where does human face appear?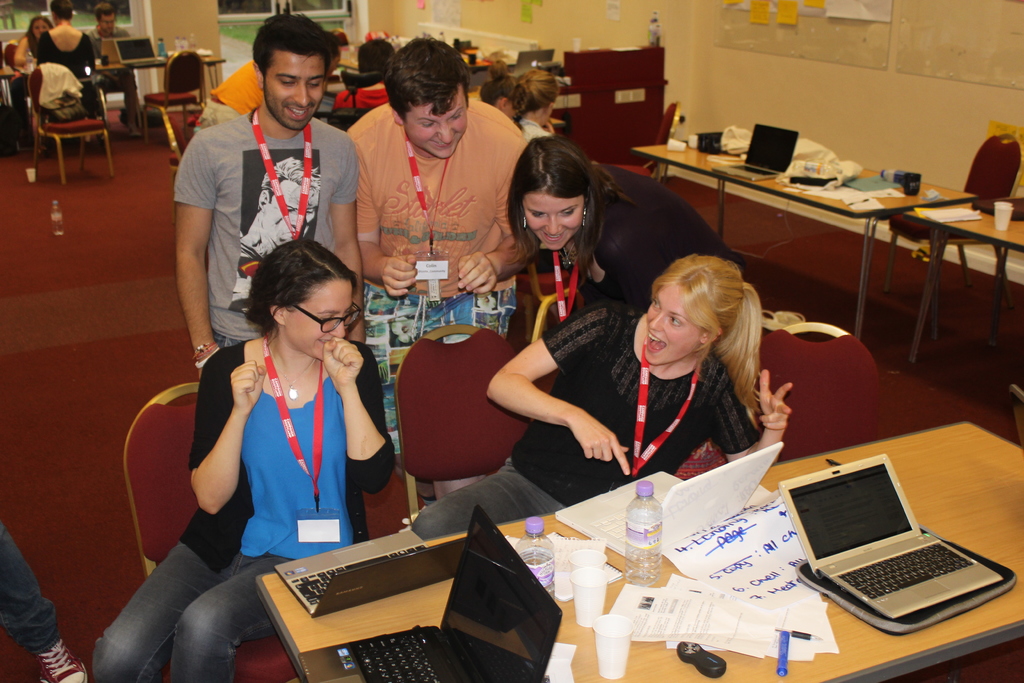
Appears at x1=525, y1=194, x2=581, y2=249.
